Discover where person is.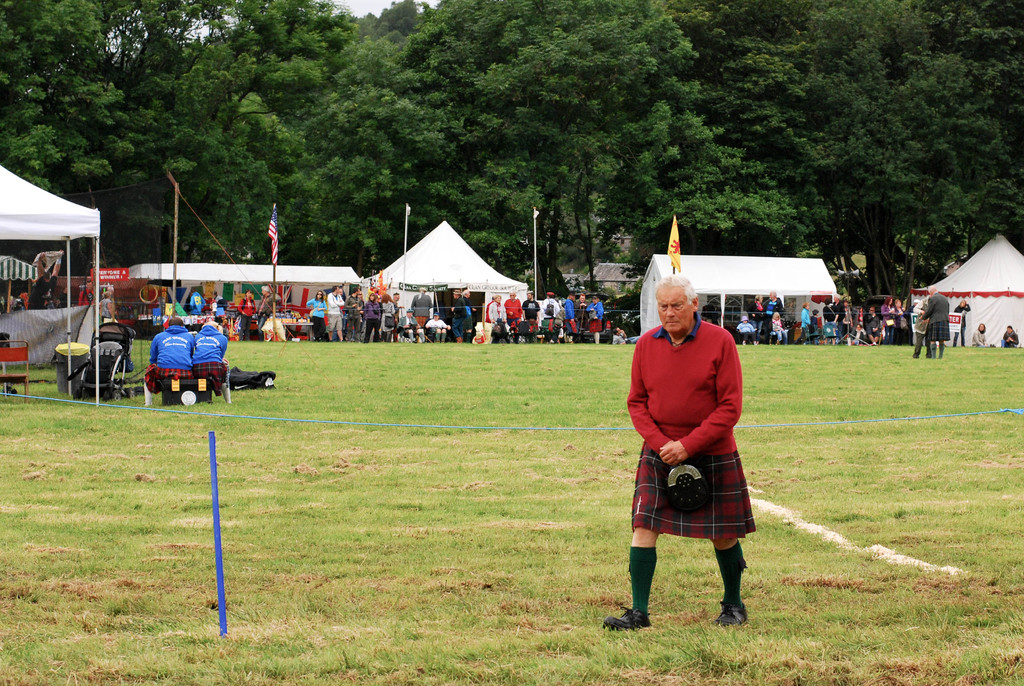
Discovered at [left=380, top=297, right=395, bottom=343].
